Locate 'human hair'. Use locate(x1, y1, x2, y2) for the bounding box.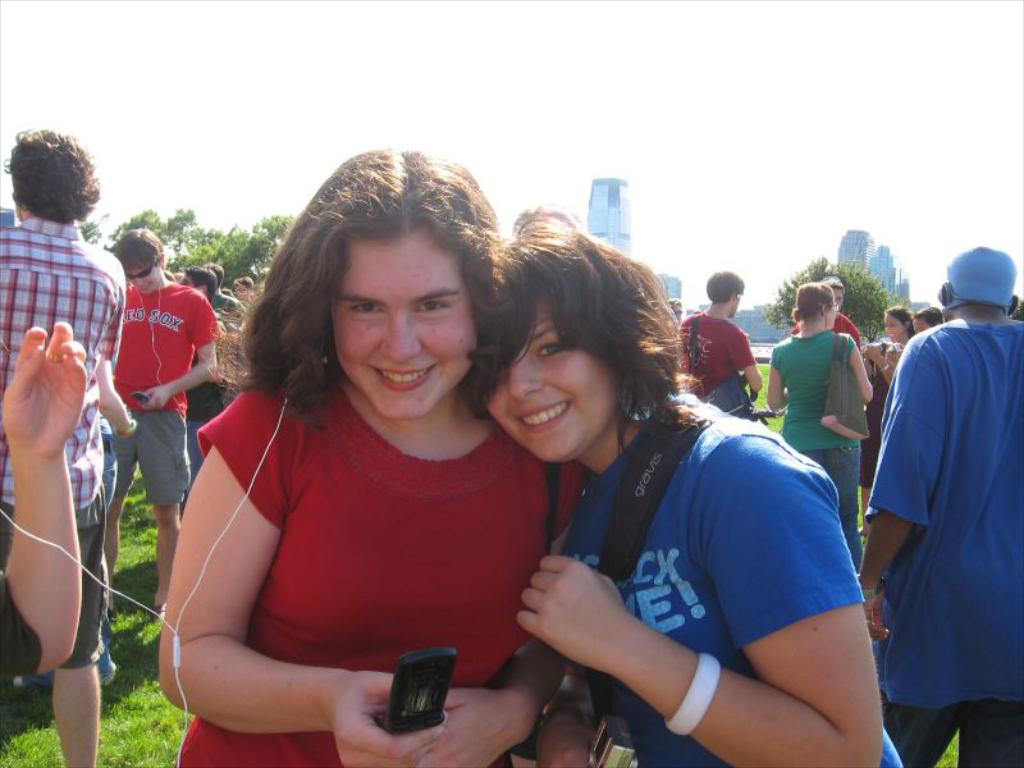
locate(915, 307, 943, 324).
